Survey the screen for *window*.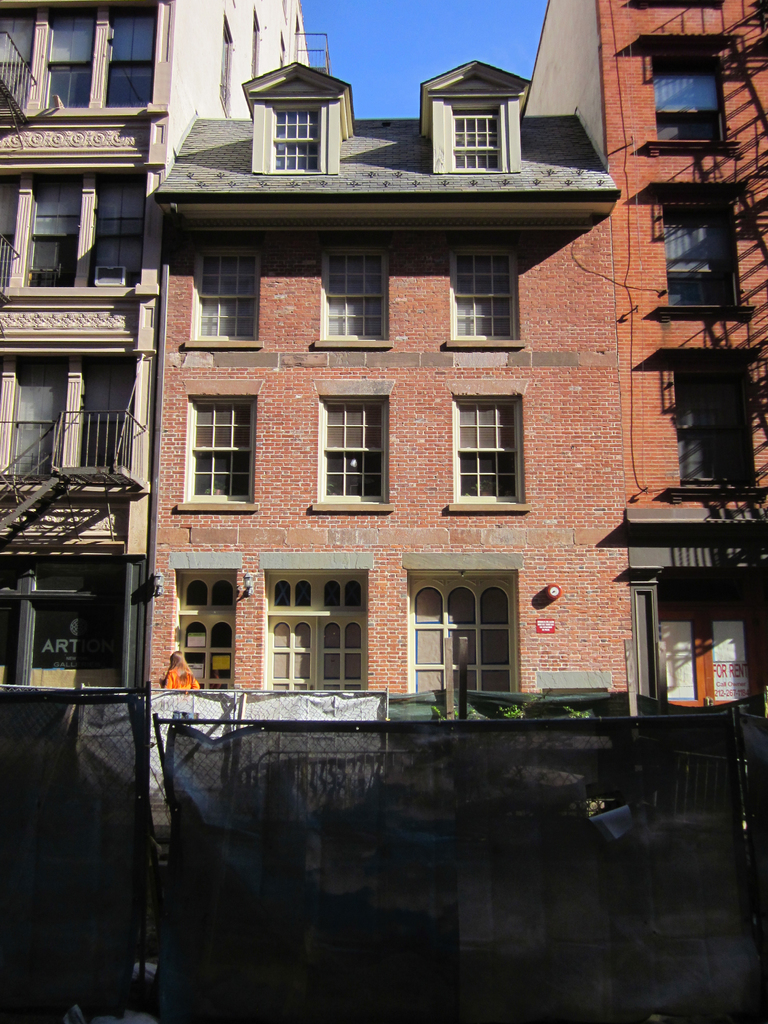
Survey found: box=[682, 378, 753, 486].
